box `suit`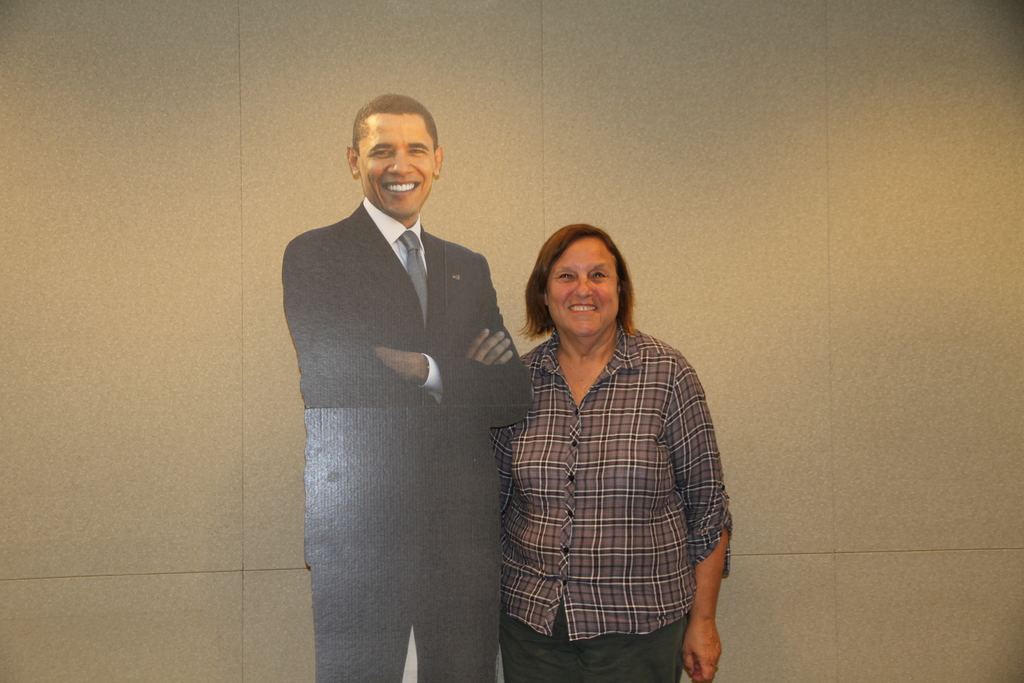
{"left": 279, "top": 124, "right": 529, "bottom": 659}
